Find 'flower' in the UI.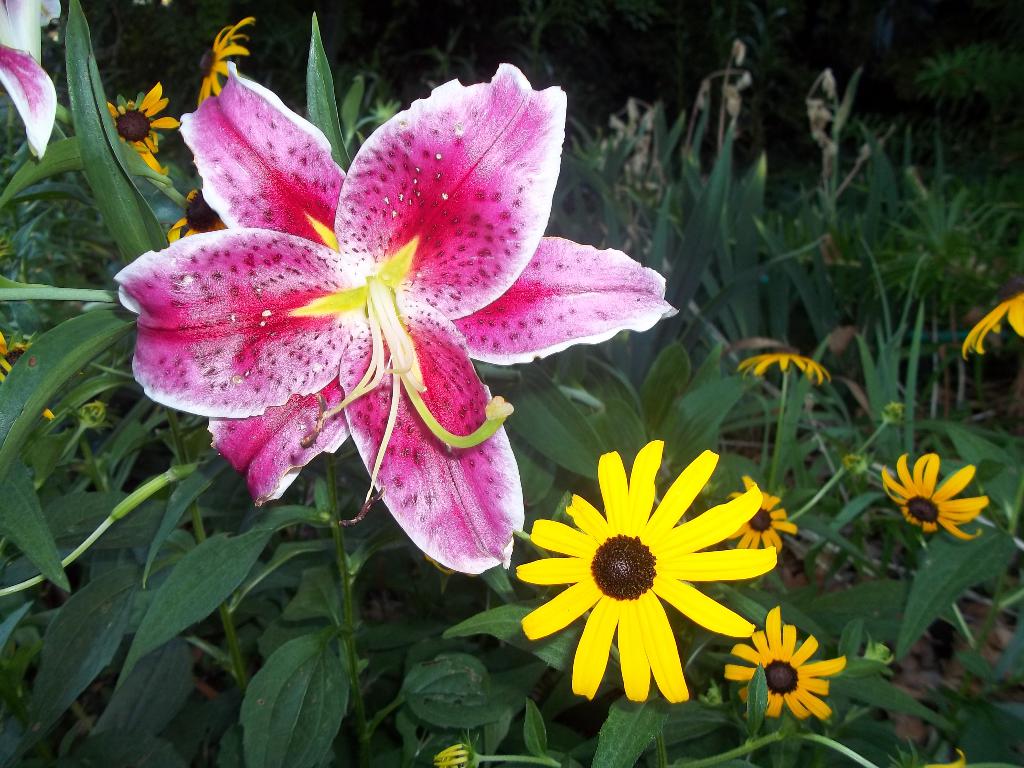
UI element at region(107, 82, 181, 177).
